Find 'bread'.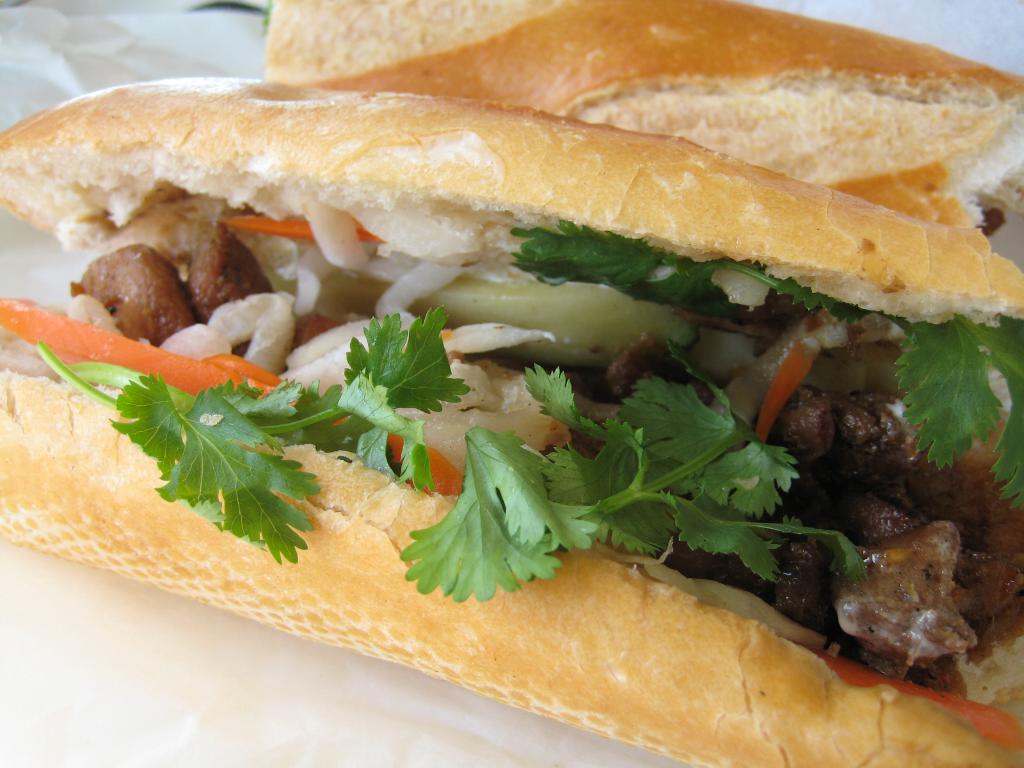
box(270, 0, 1023, 218).
